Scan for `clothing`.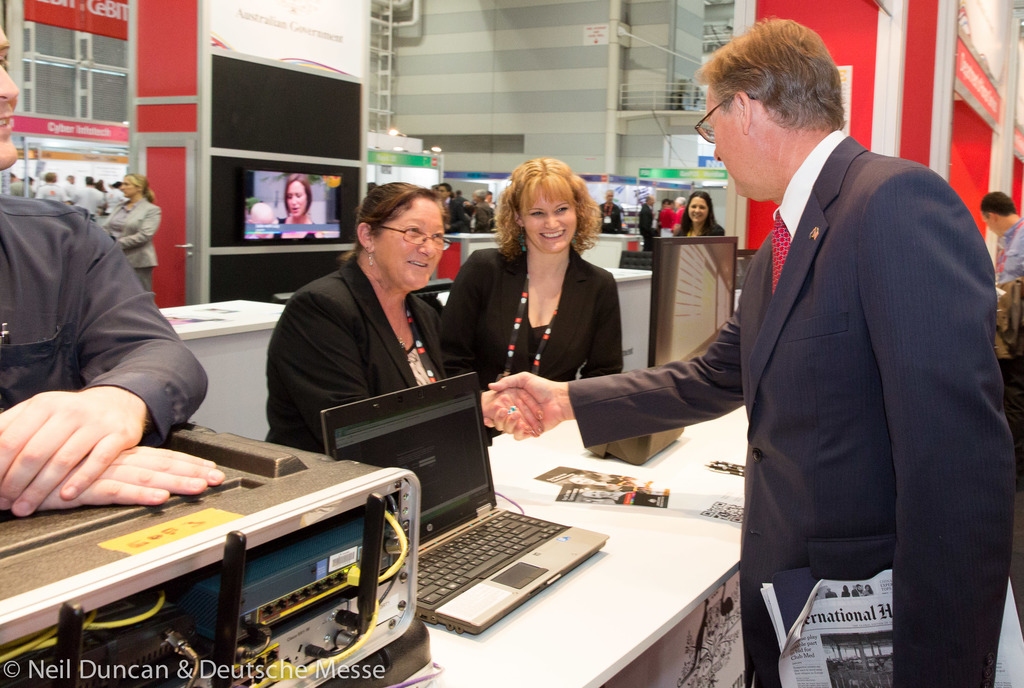
Scan result: <box>276,219,316,240</box>.
